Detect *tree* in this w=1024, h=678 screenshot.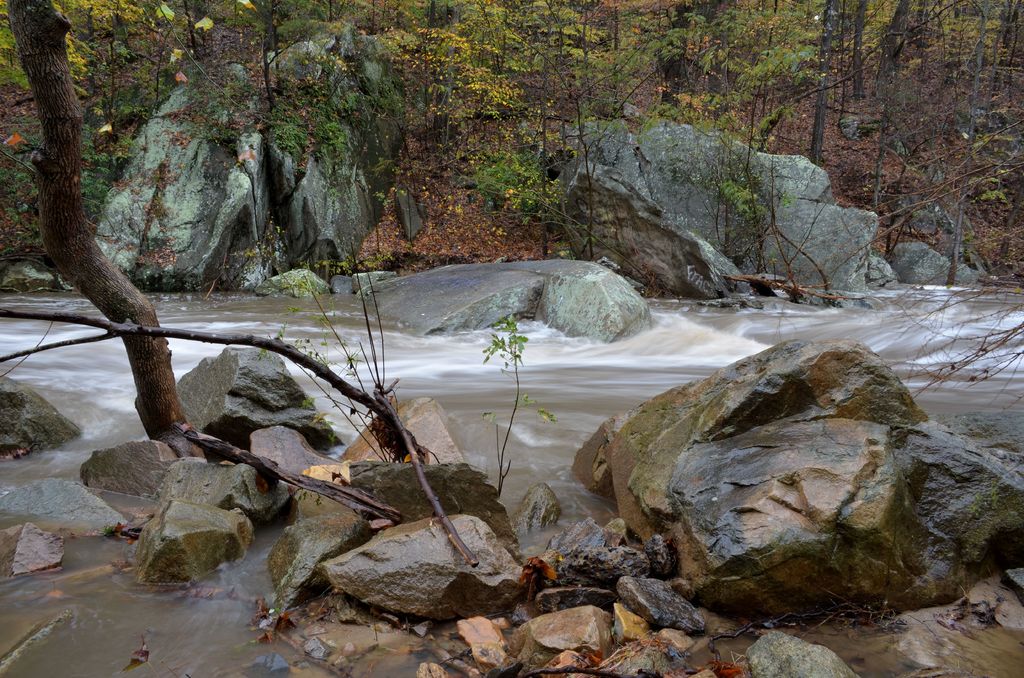
Detection: bbox=(2, 0, 197, 460).
